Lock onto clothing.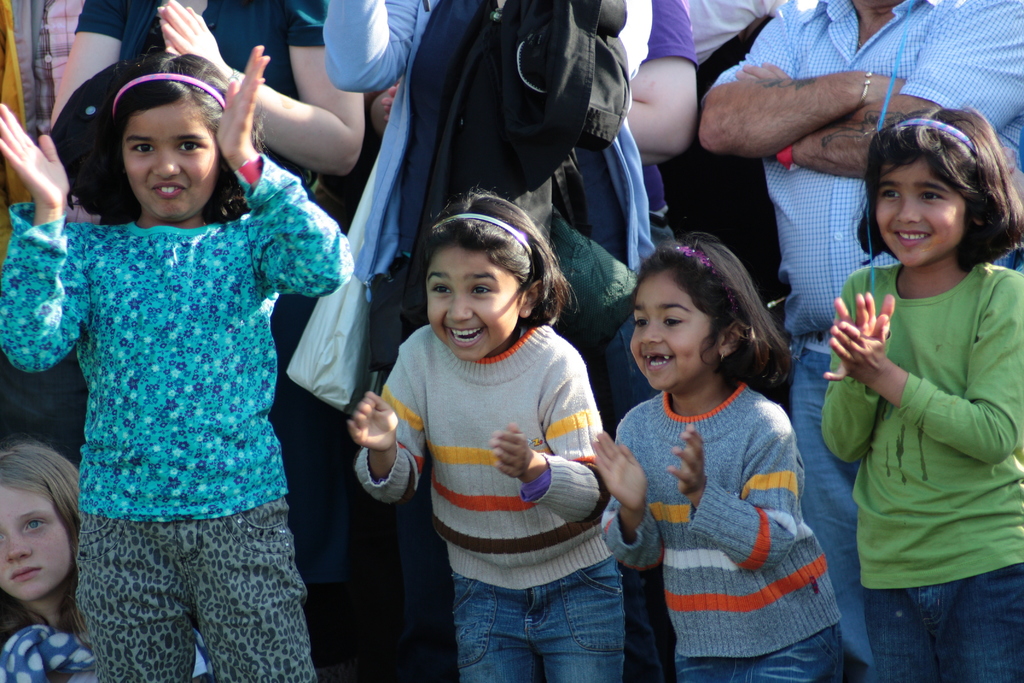
Locked: pyautogui.locateOnScreen(600, 391, 836, 679).
